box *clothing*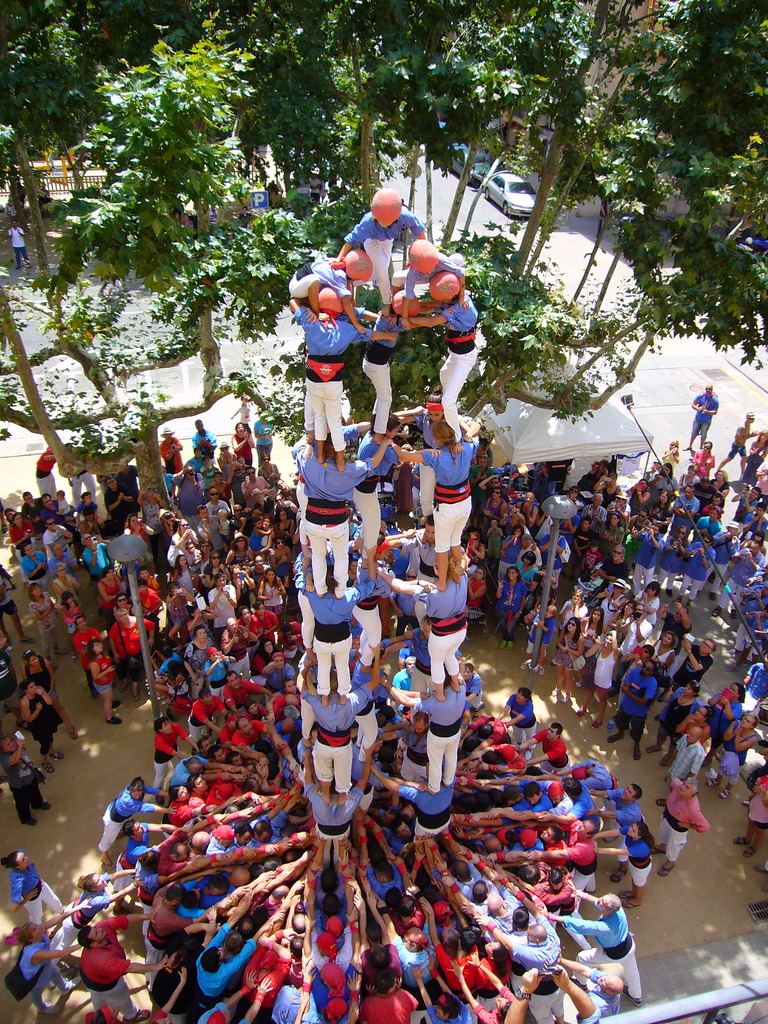
[left=188, top=455, right=205, bottom=472]
